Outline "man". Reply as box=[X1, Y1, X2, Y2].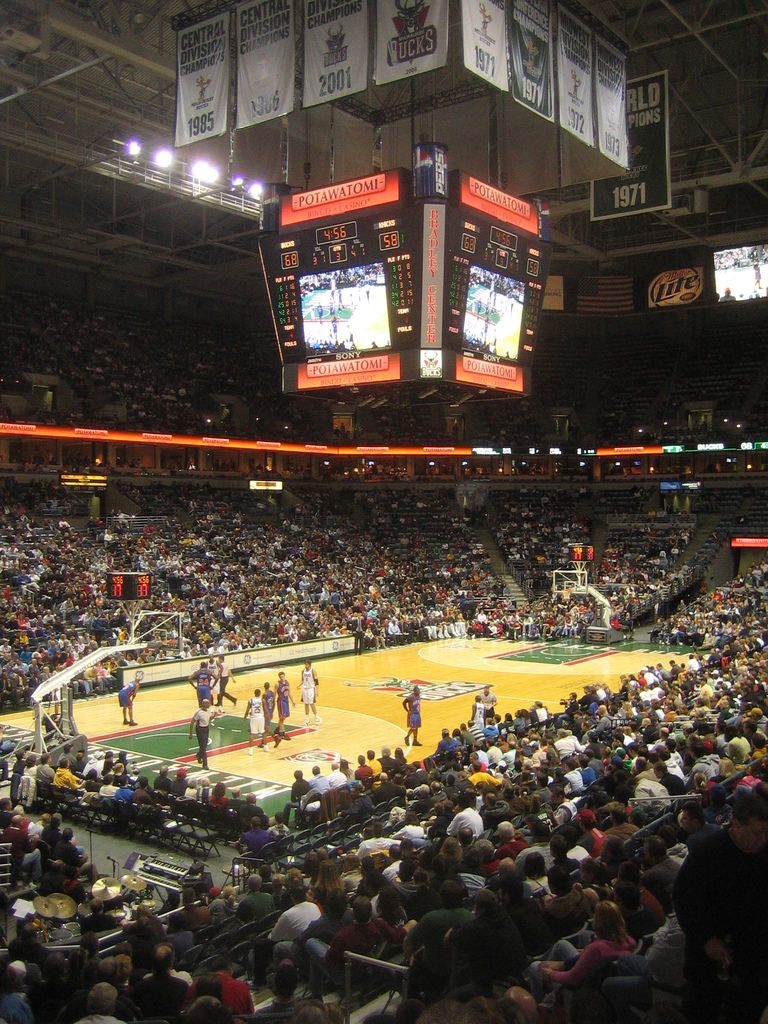
box=[187, 660, 219, 703].
